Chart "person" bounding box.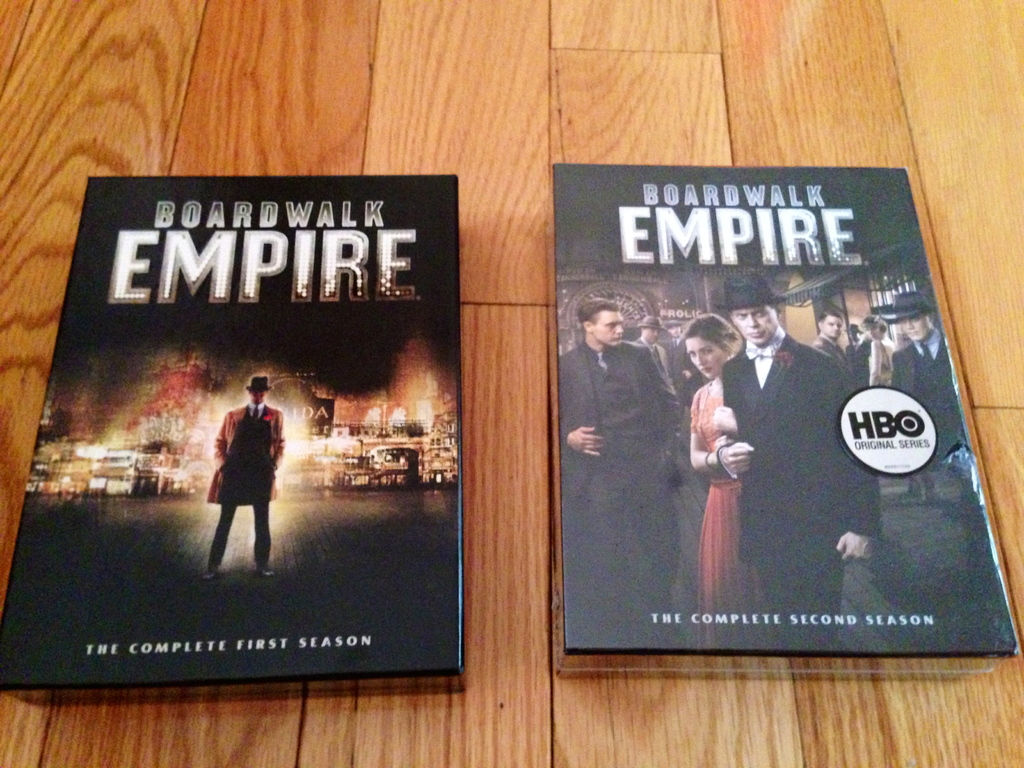
Charted: 884, 289, 966, 440.
